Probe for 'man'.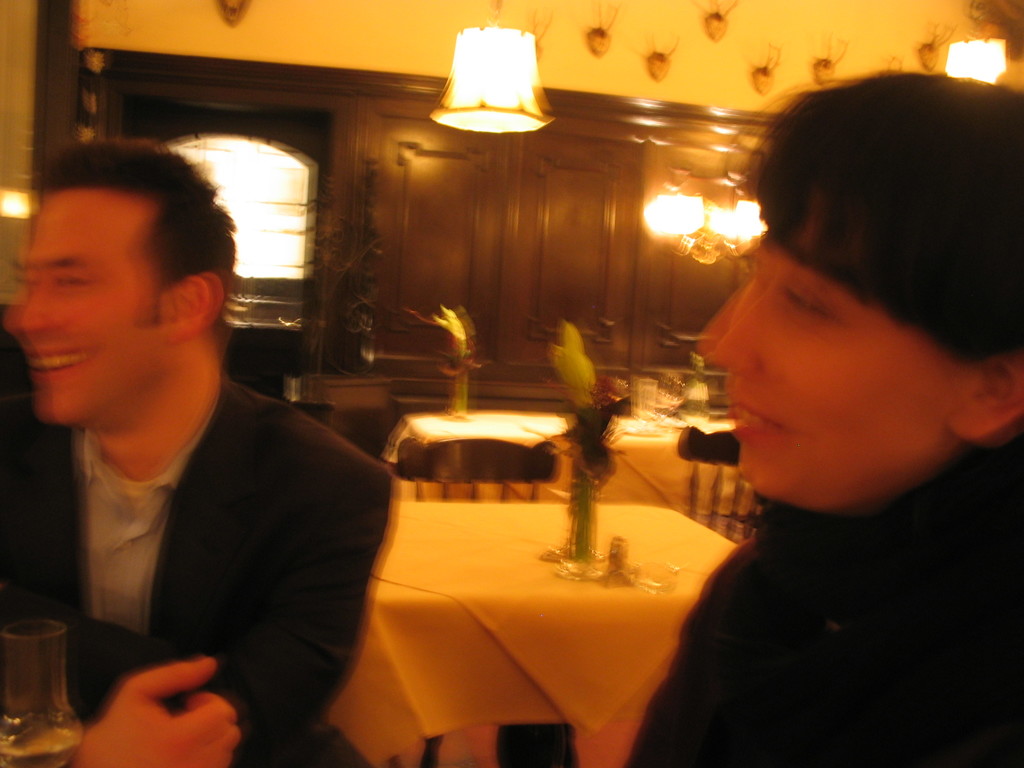
Probe result: (left=2, top=145, right=395, bottom=739).
